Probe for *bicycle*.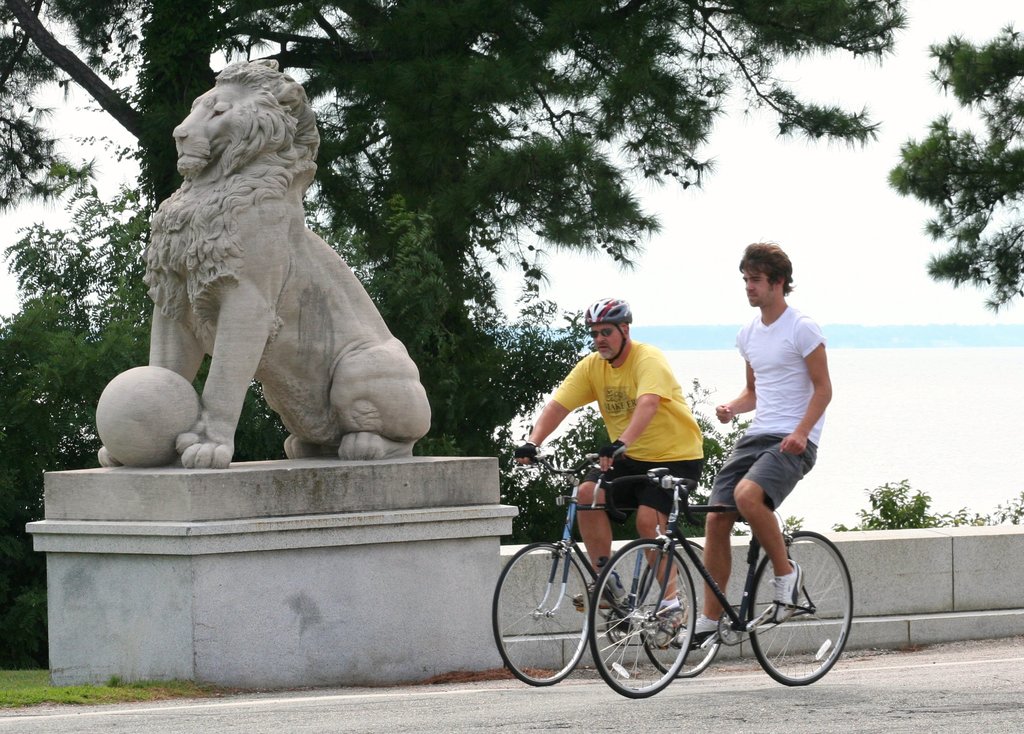
Probe result: (479, 436, 742, 685).
